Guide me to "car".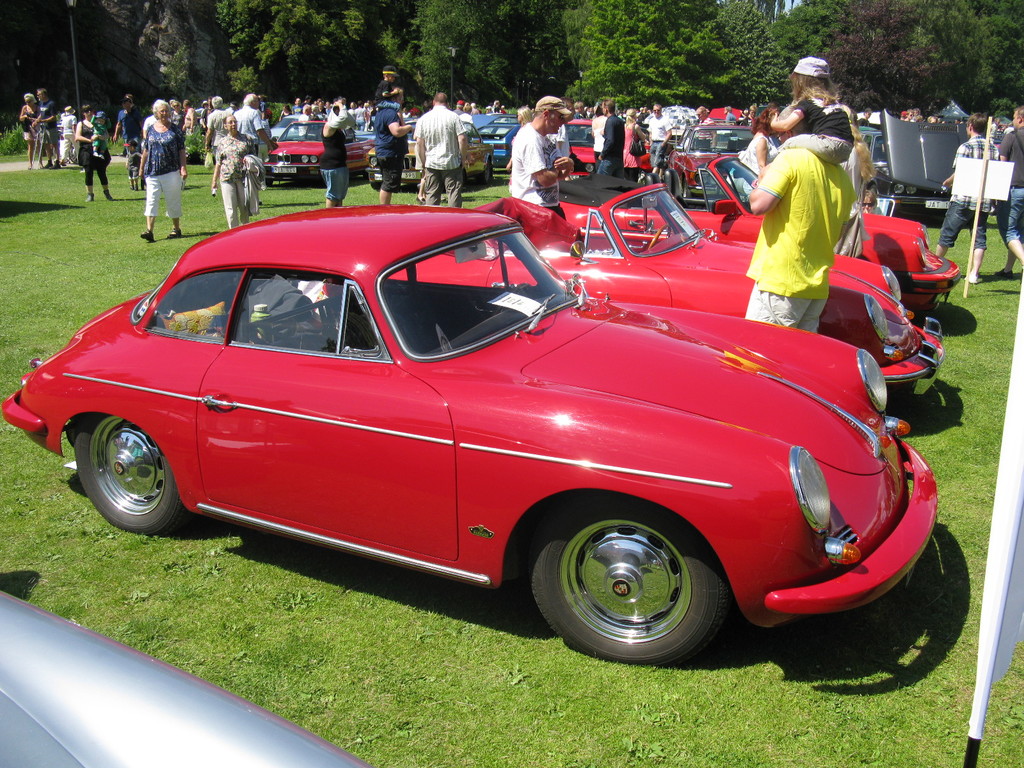
Guidance: bbox=(1, 204, 941, 667).
